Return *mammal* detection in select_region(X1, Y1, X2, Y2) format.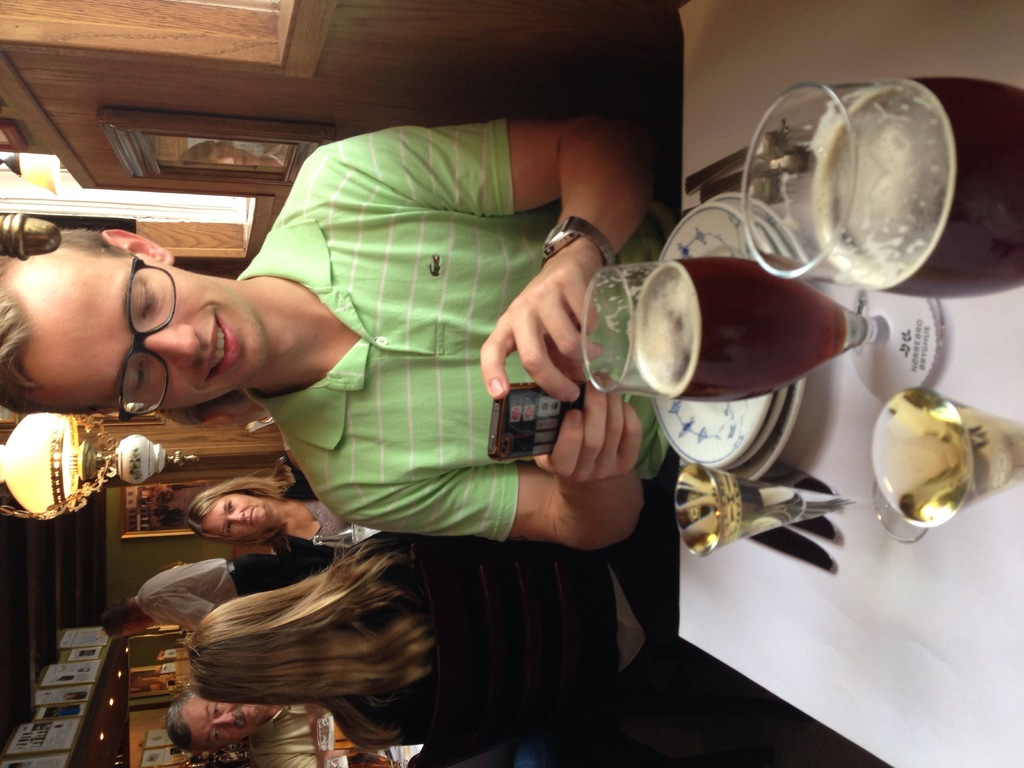
select_region(100, 553, 333, 639).
